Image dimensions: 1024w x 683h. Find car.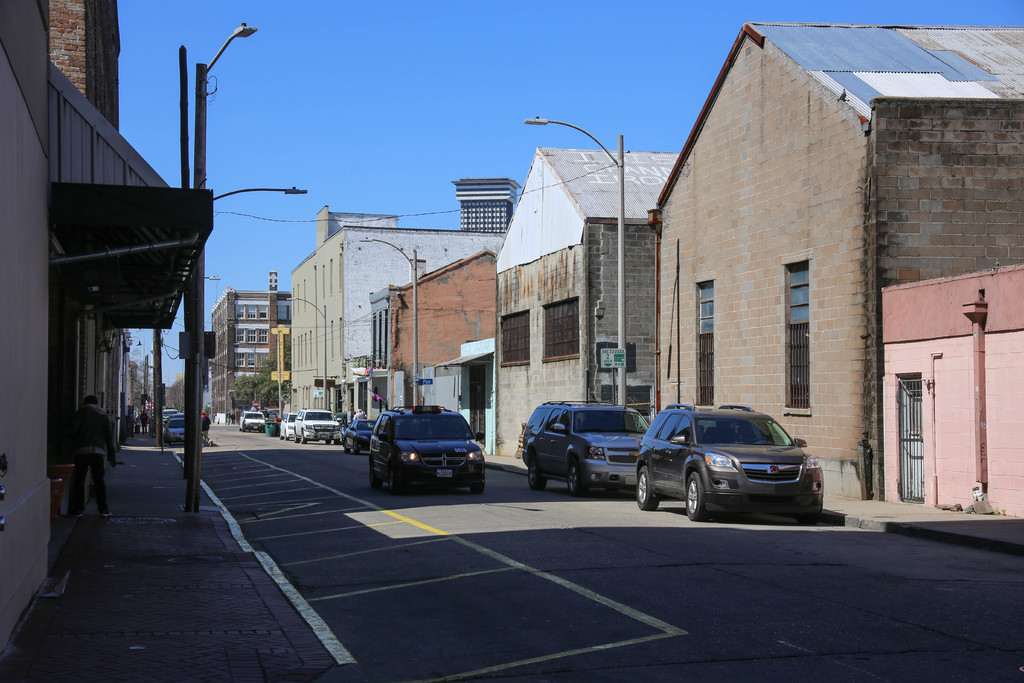
(x1=162, y1=415, x2=186, y2=443).
